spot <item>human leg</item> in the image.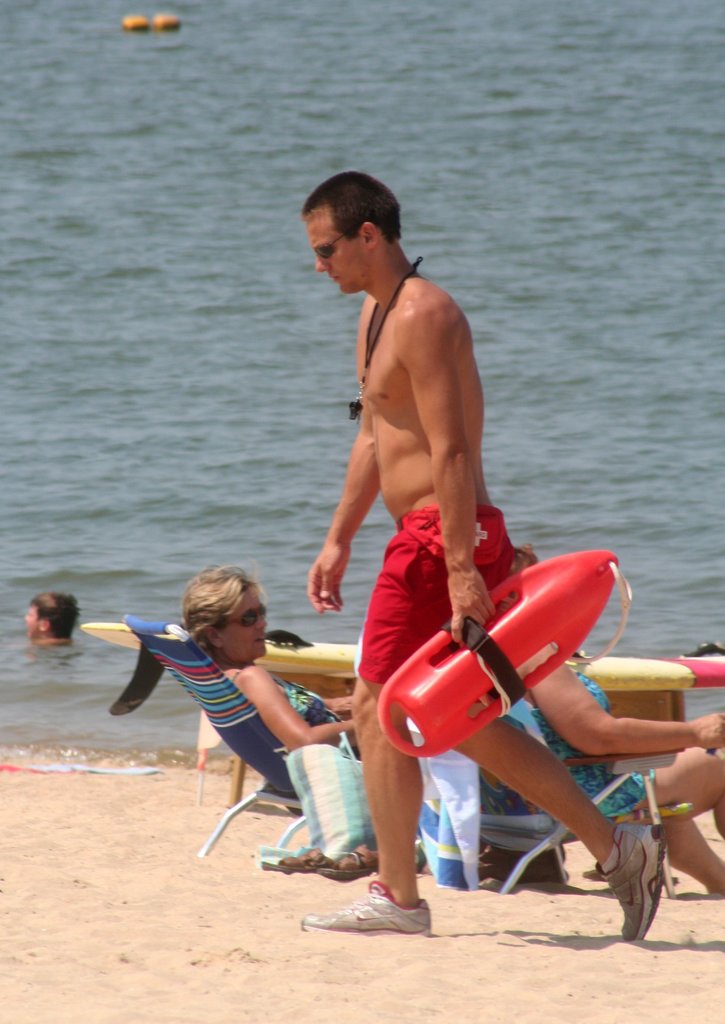
<item>human leg</item> found at left=652, top=750, right=724, bottom=827.
